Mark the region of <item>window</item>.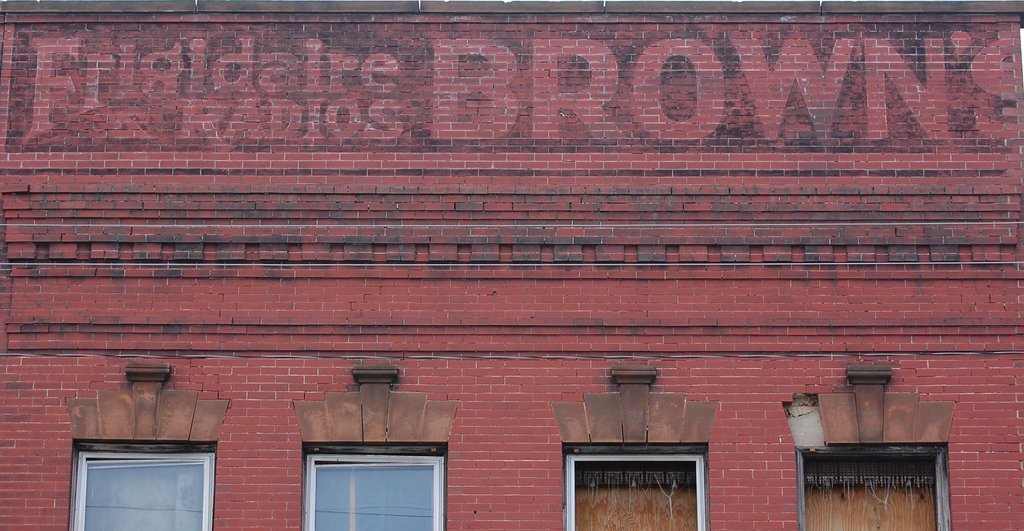
Region: bbox=(303, 441, 446, 530).
